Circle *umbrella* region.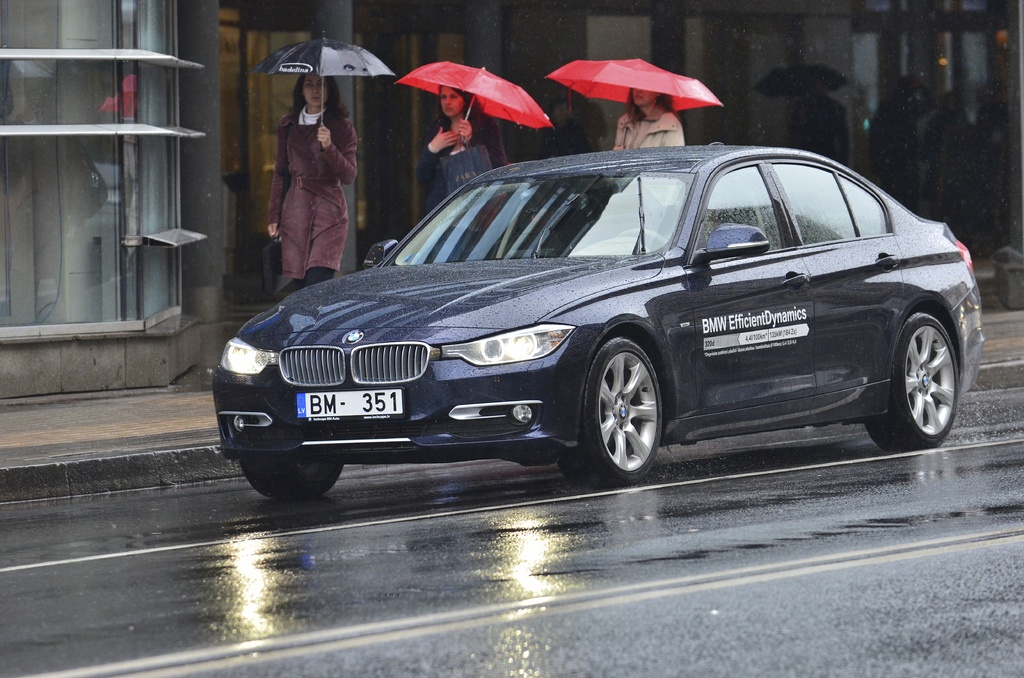
Region: left=397, top=60, right=553, bottom=143.
